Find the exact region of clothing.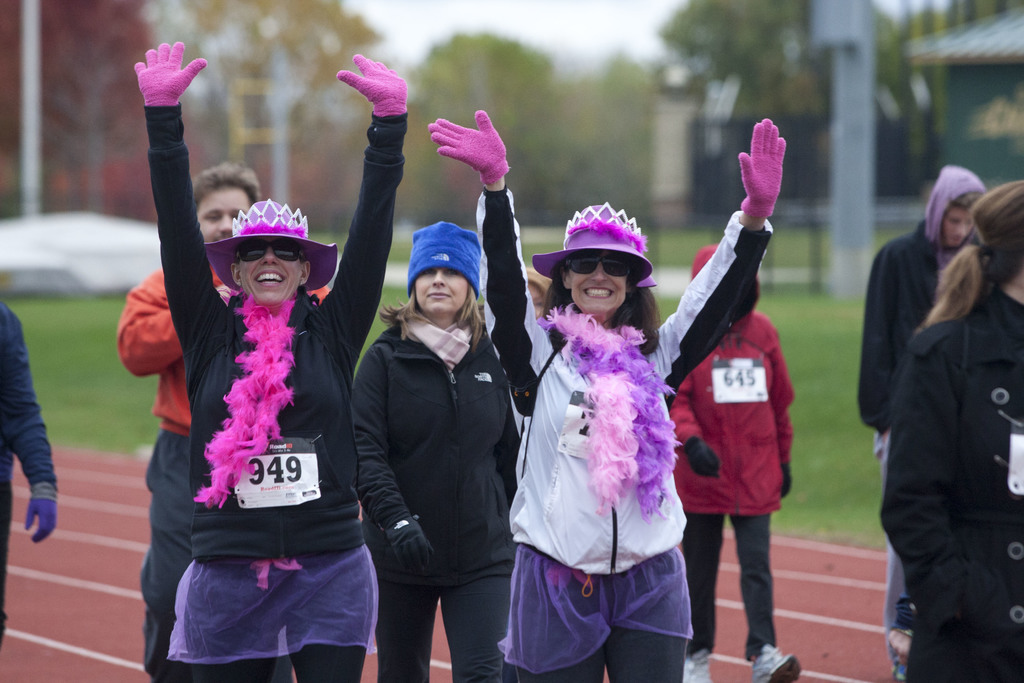
Exact region: [158, 564, 377, 662].
